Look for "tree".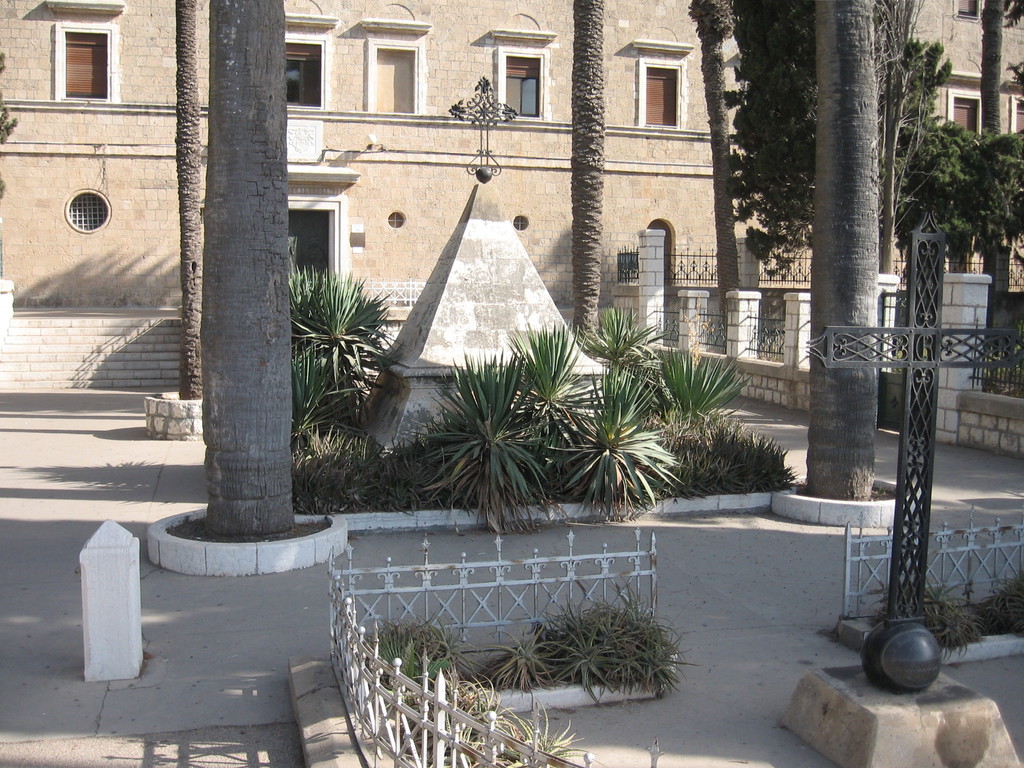
Found: {"x1": 979, "y1": 0, "x2": 1007, "y2": 137}.
